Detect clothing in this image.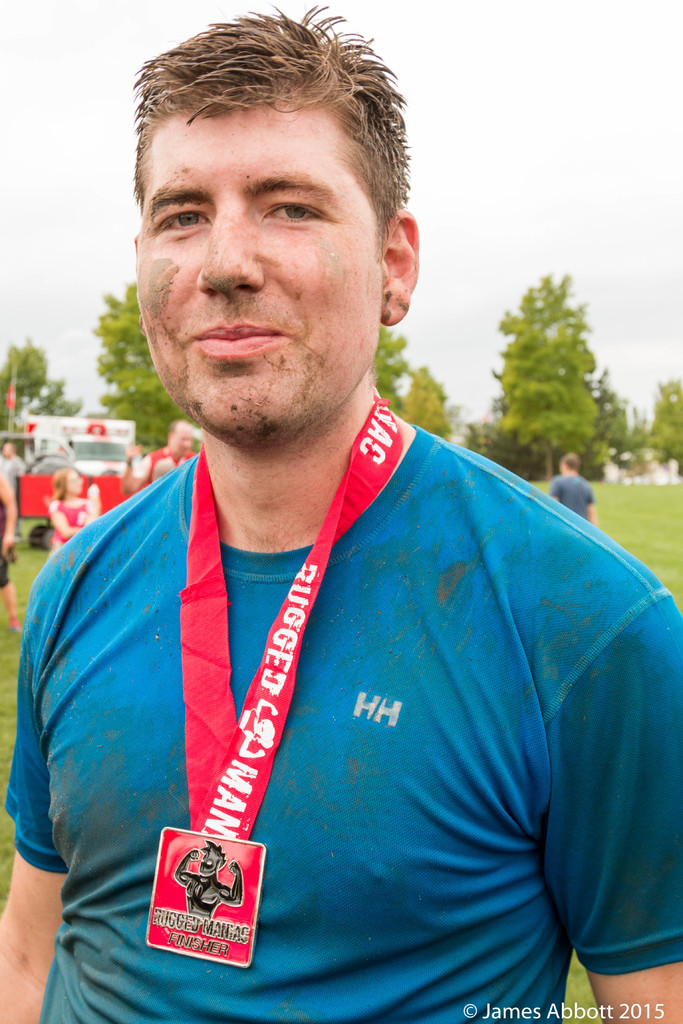
Detection: locate(0, 495, 10, 582).
